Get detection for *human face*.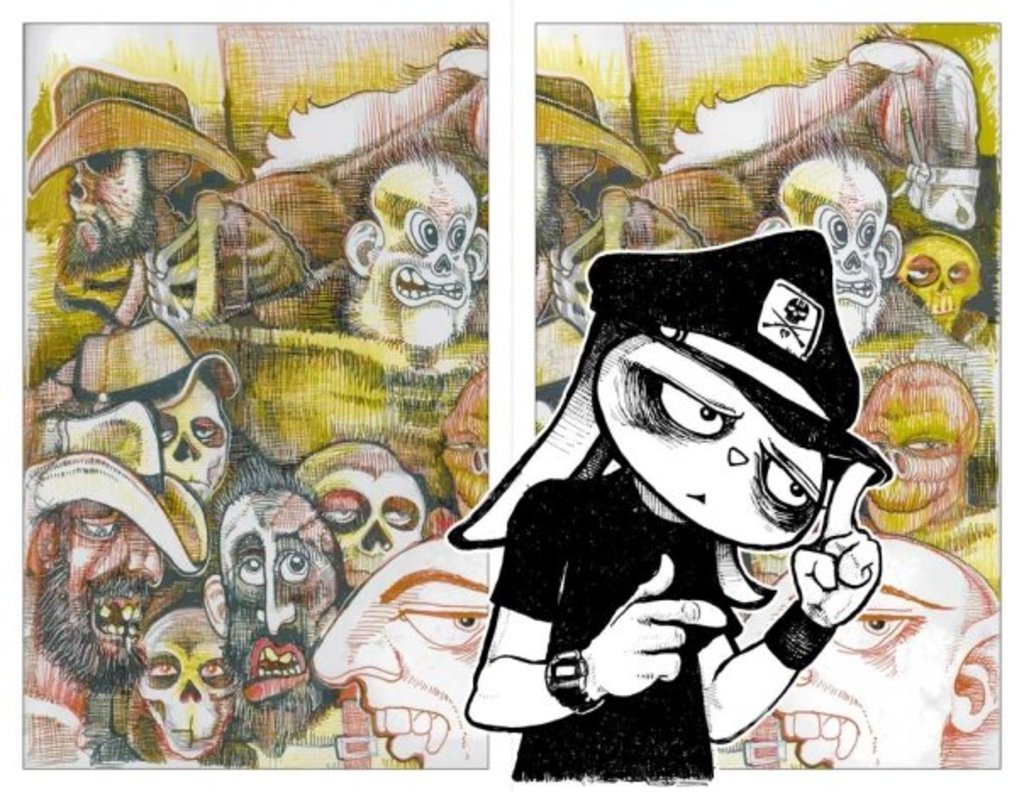
Detection: 771:534:943:770.
